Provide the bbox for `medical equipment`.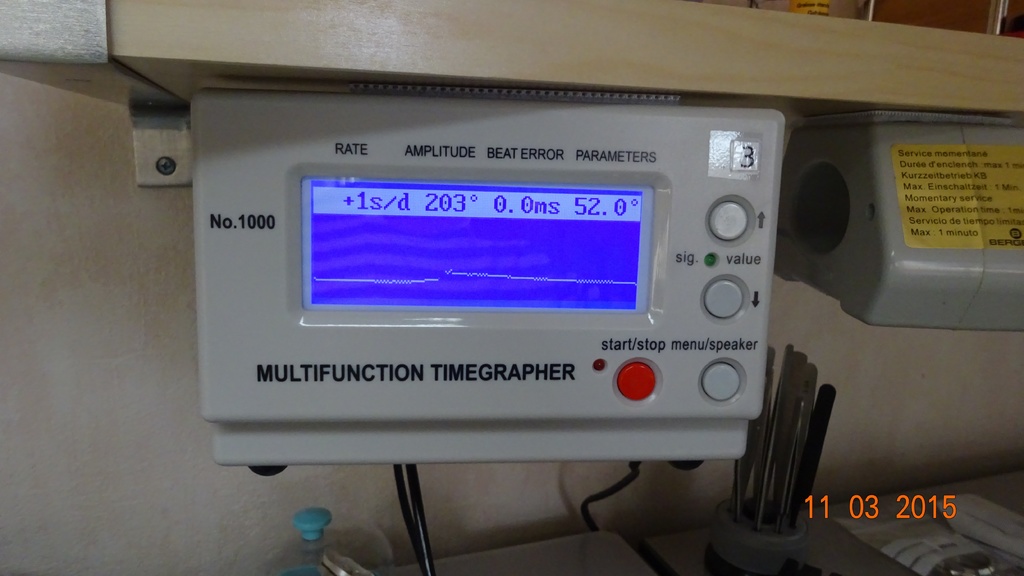
crop(252, 450, 1023, 575).
